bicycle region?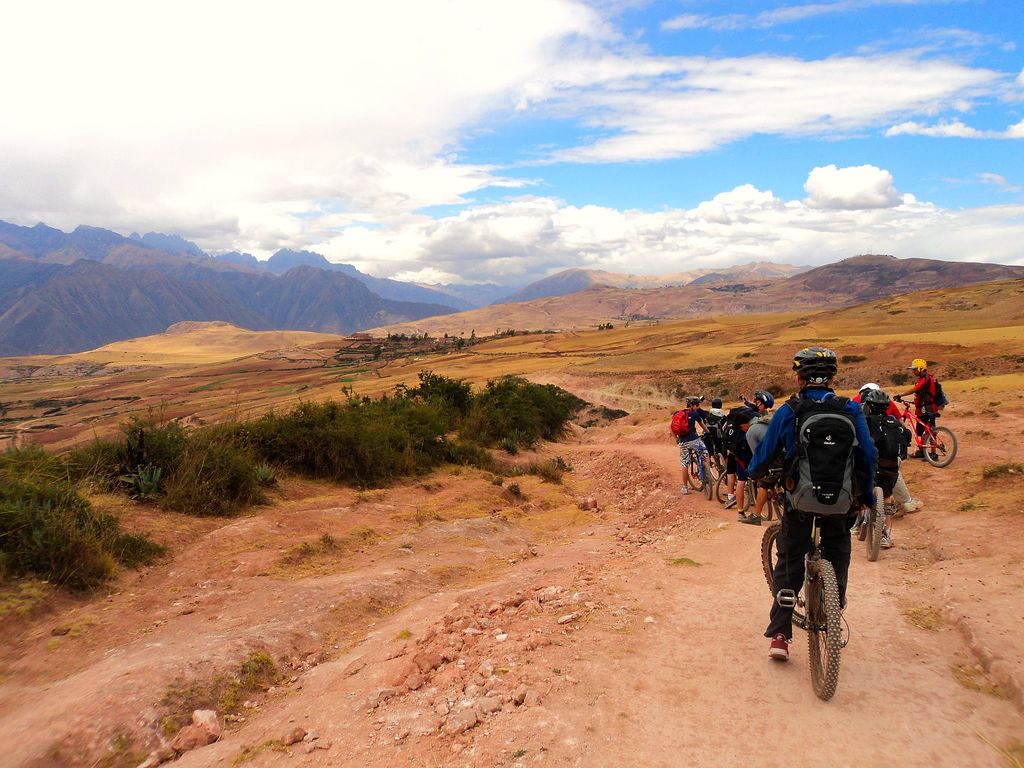
Rect(768, 493, 873, 694)
